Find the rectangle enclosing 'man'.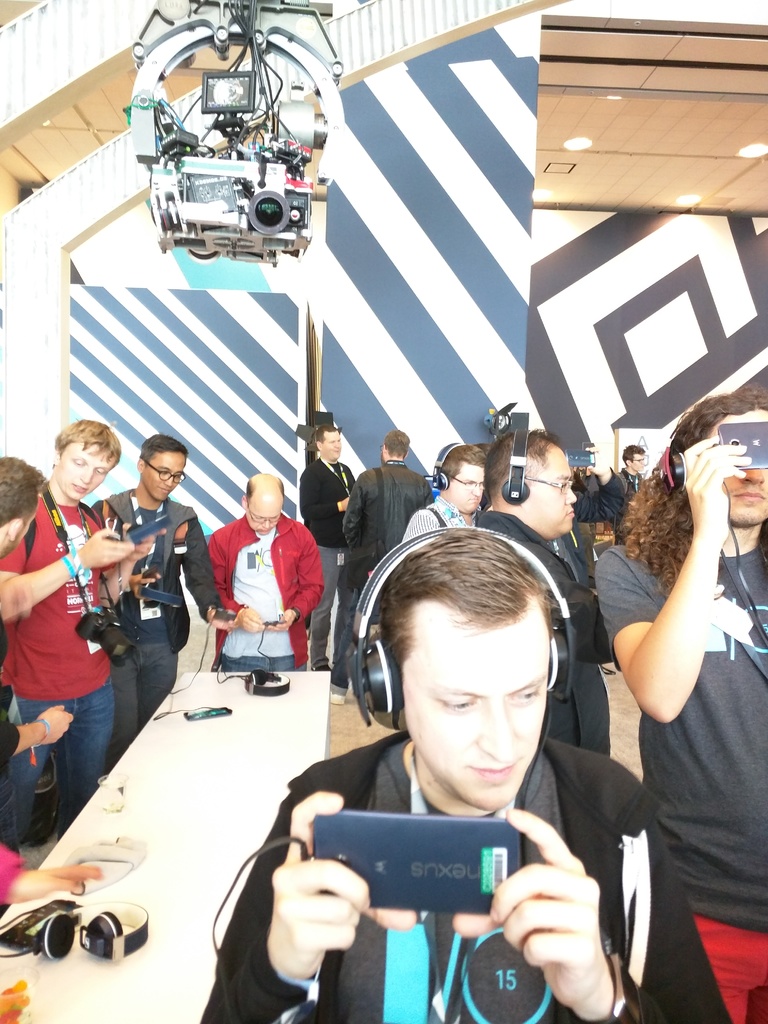
bbox=(205, 470, 328, 676).
